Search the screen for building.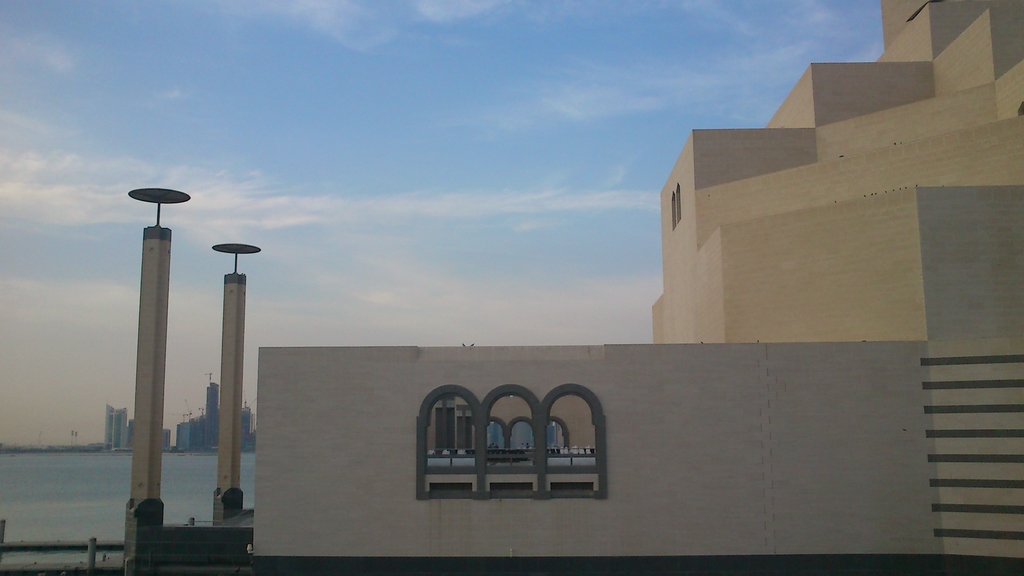
Found at l=161, t=427, r=172, b=448.
